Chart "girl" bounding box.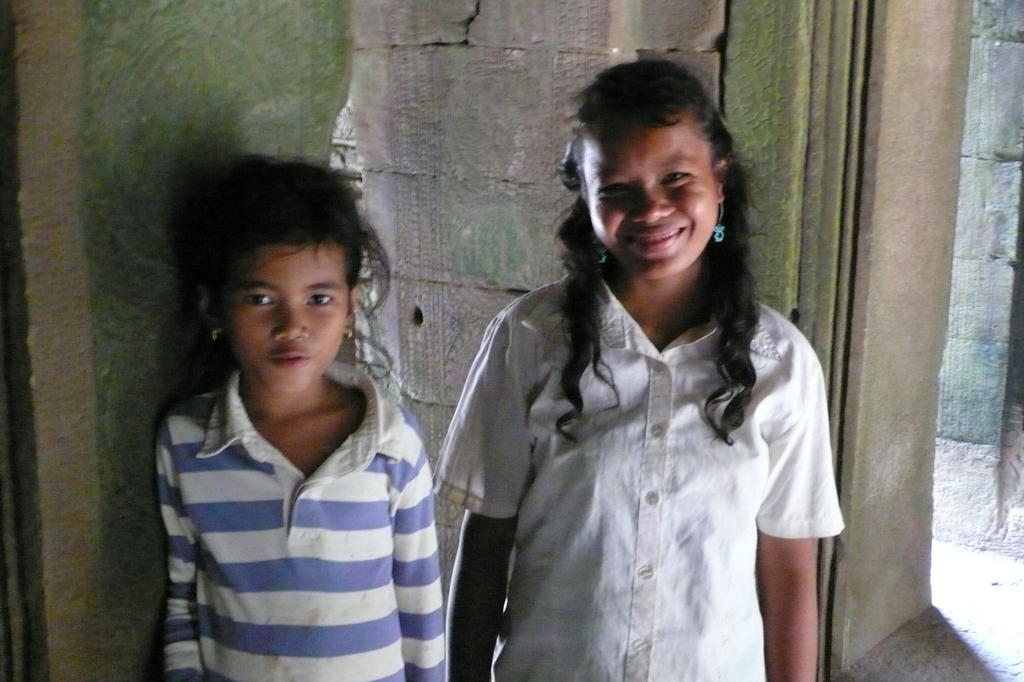
Charted: {"x1": 156, "y1": 154, "x2": 445, "y2": 681}.
